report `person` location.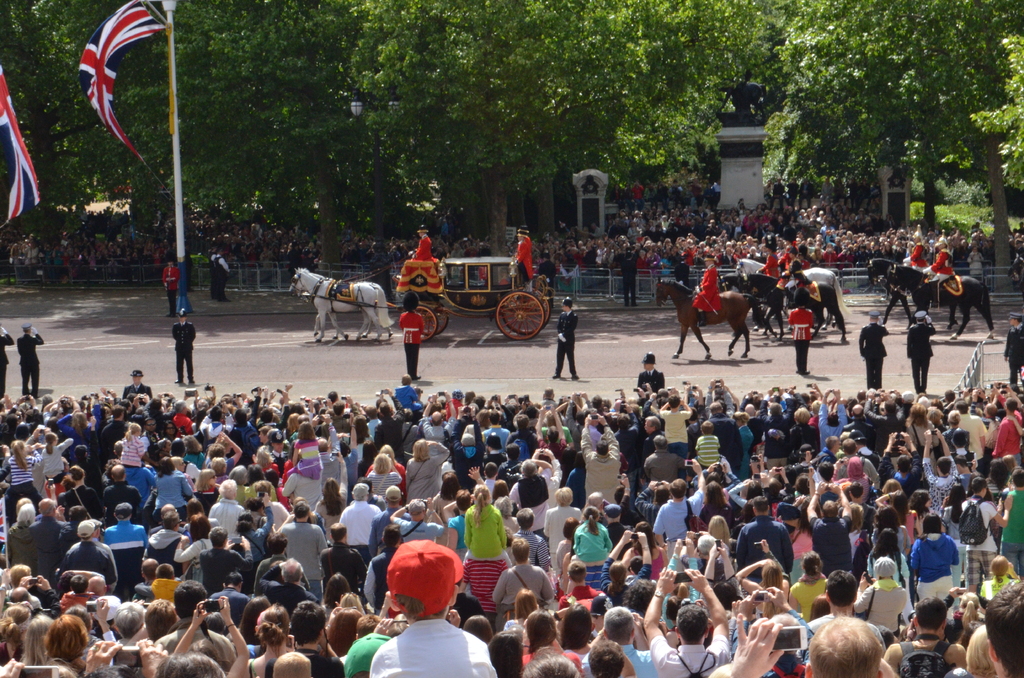
Report: <bbox>903, 245, 924, 268</bbox>.
